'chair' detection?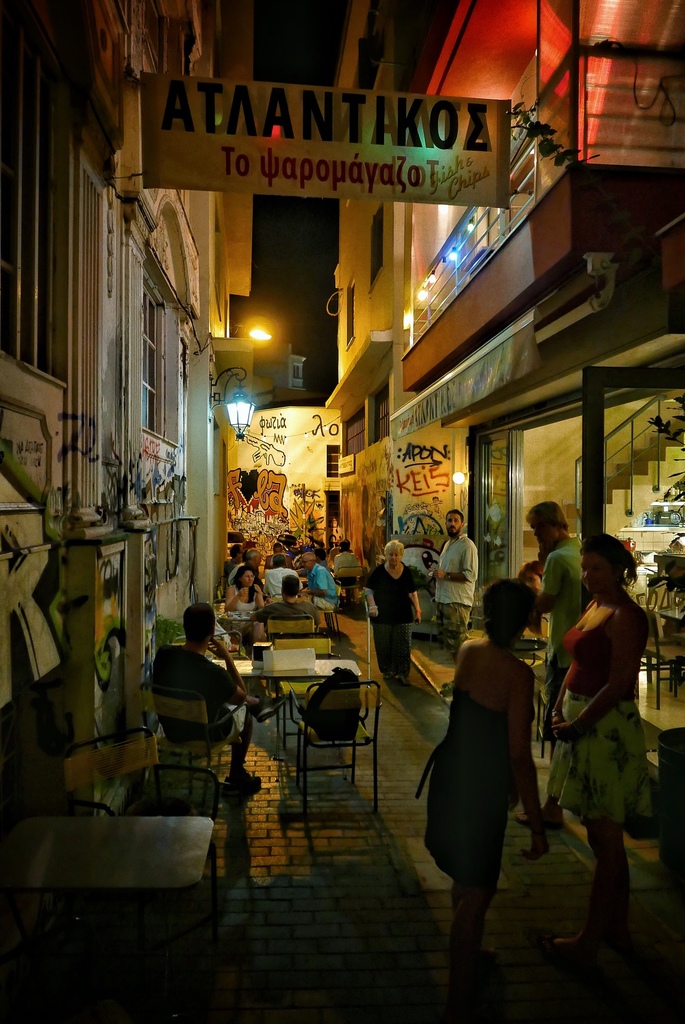
x1=264, y1=612, x2=319, y2=652
